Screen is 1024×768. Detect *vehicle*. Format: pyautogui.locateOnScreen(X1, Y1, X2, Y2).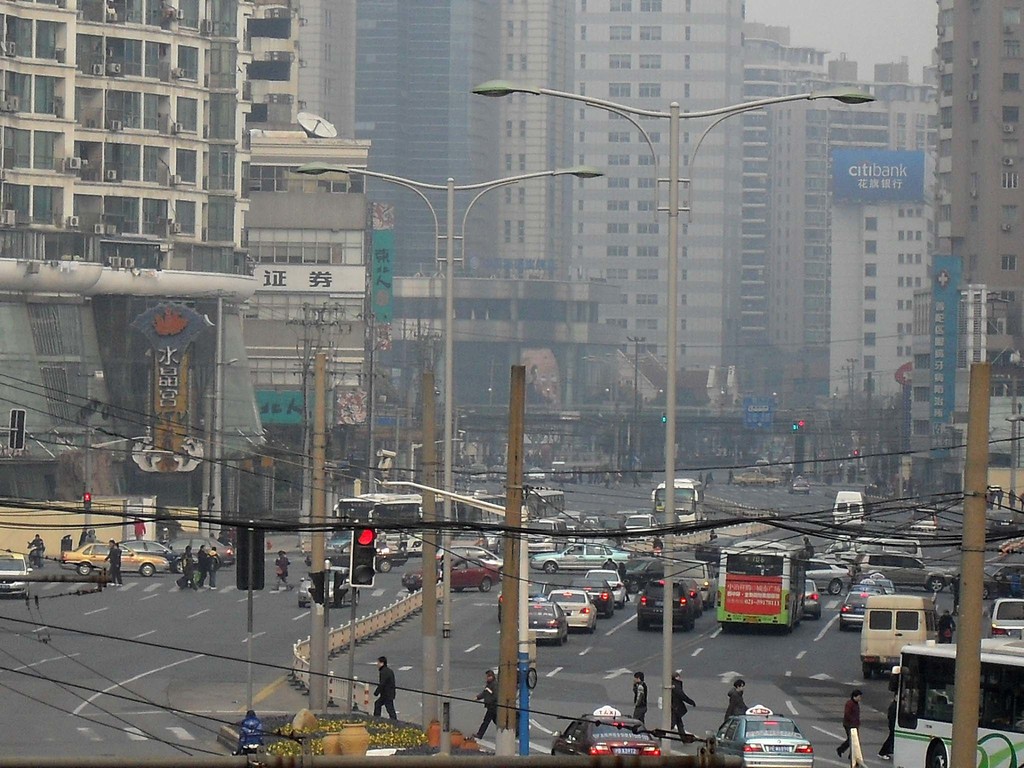
pyautogui.locateOnScreen(663, 557, 721, 609).
